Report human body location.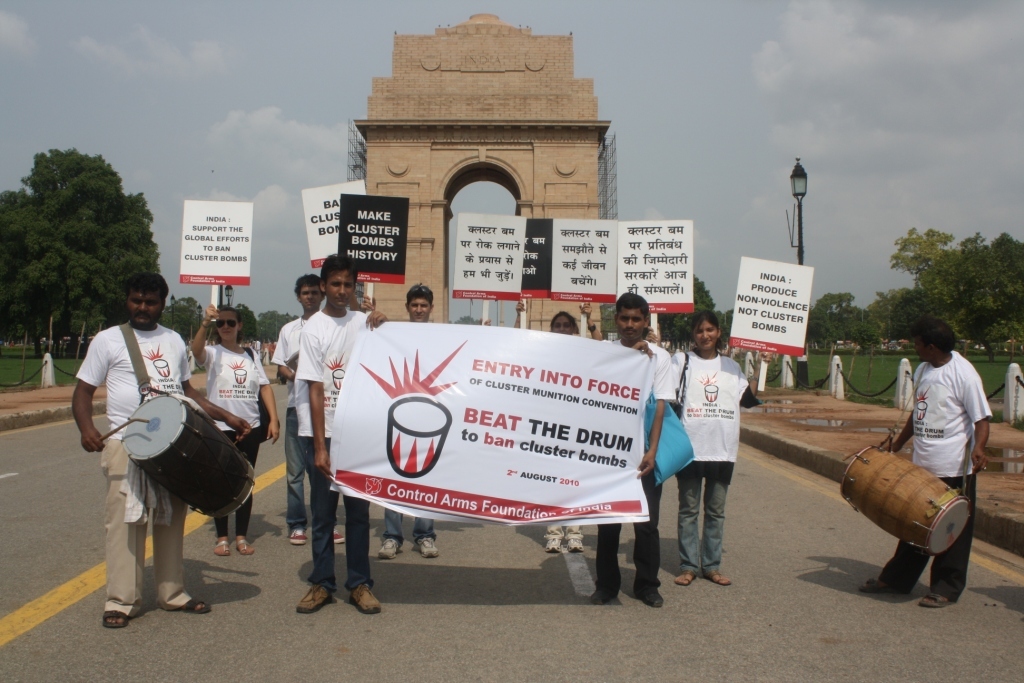
Report: [x1=588, y1=292, x2=674, y2=608].
